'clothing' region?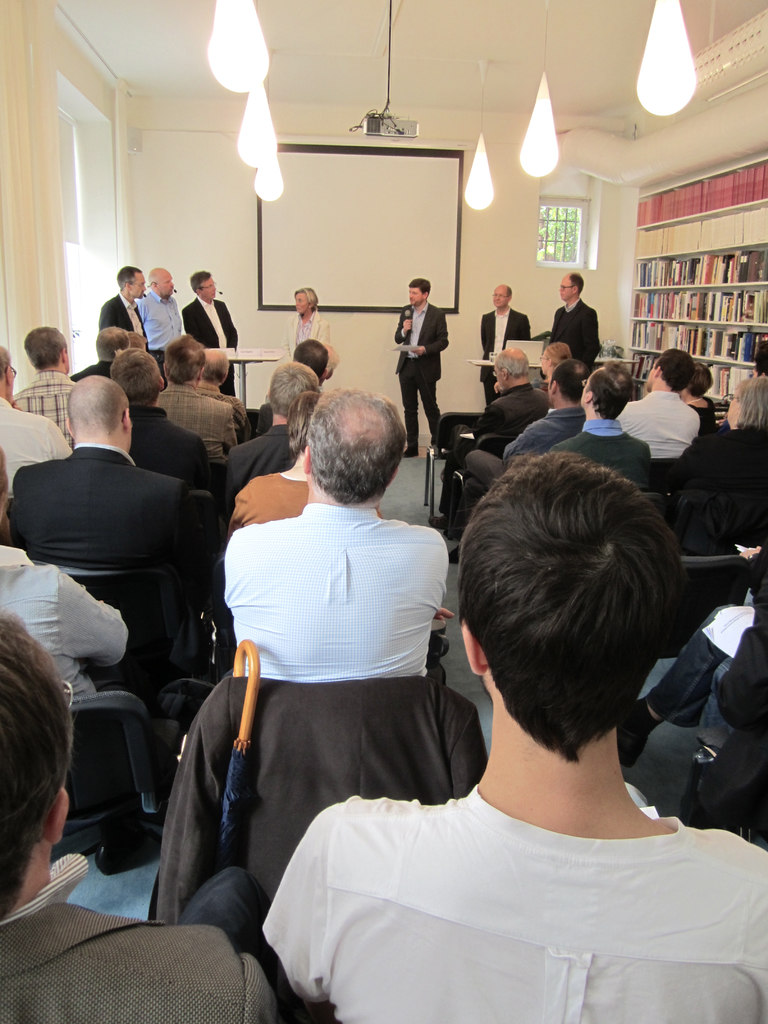
l=262, t=782, r=767, b=1023
